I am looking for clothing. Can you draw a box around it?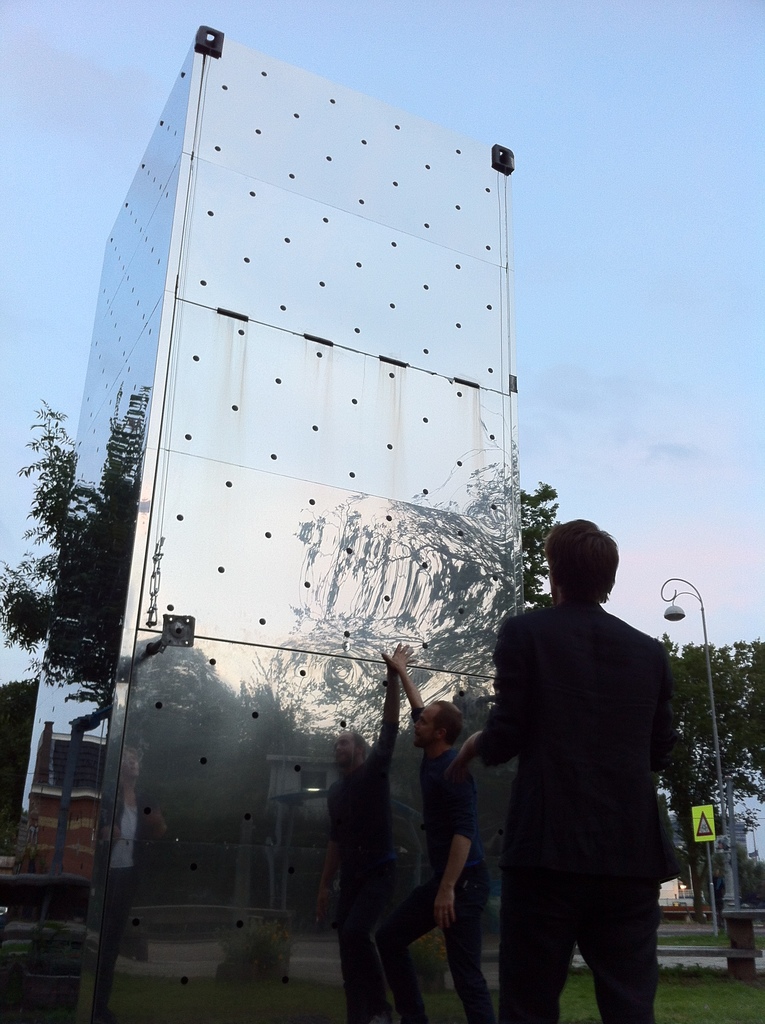
Sure, the bounding box is [left=374, top=705, right=491, bottom=1023].
